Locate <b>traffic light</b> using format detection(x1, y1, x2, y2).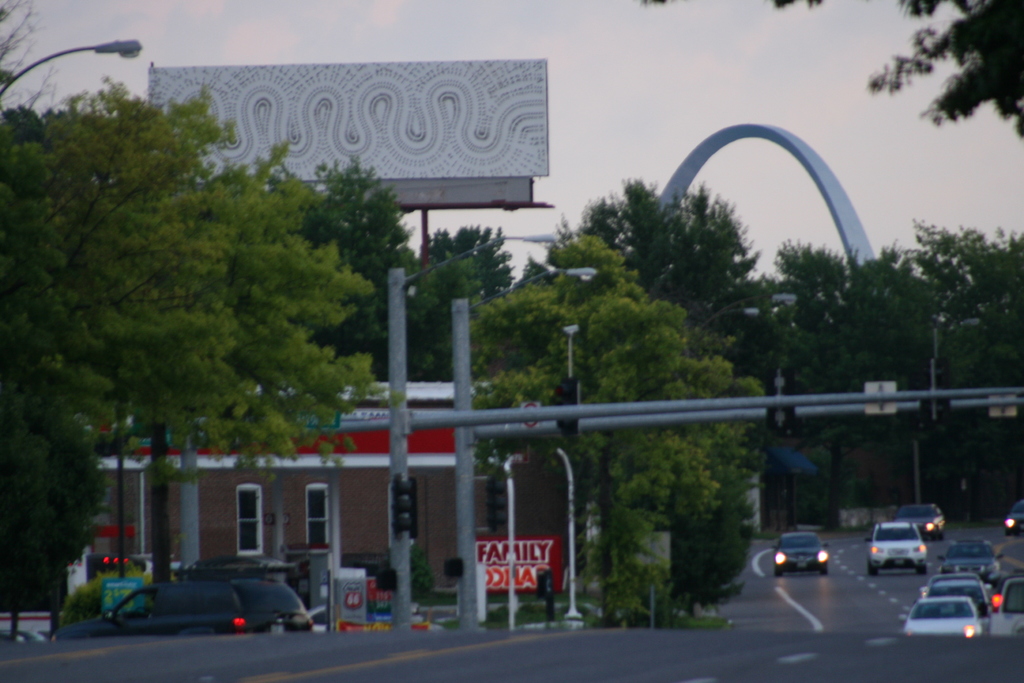
detection(393, 475, 414, 534).
